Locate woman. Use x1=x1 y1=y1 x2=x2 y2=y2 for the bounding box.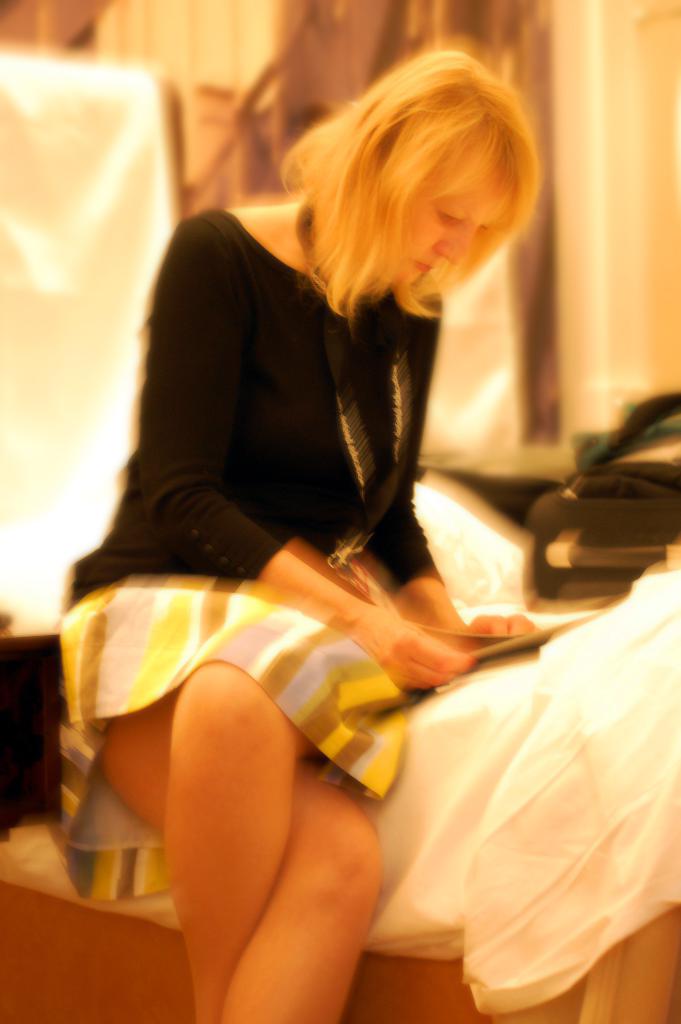
x1=85 y1=12 x2=618 y2=927.
